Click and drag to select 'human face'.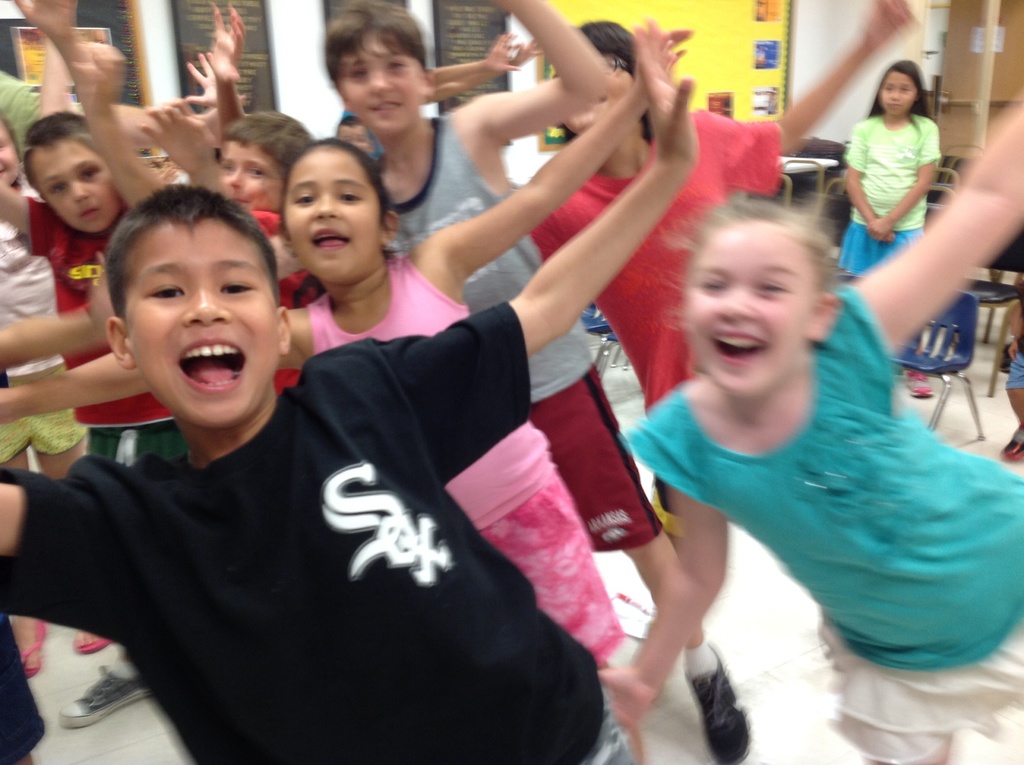
Selection: Rect(33, 148, 111, 236).
